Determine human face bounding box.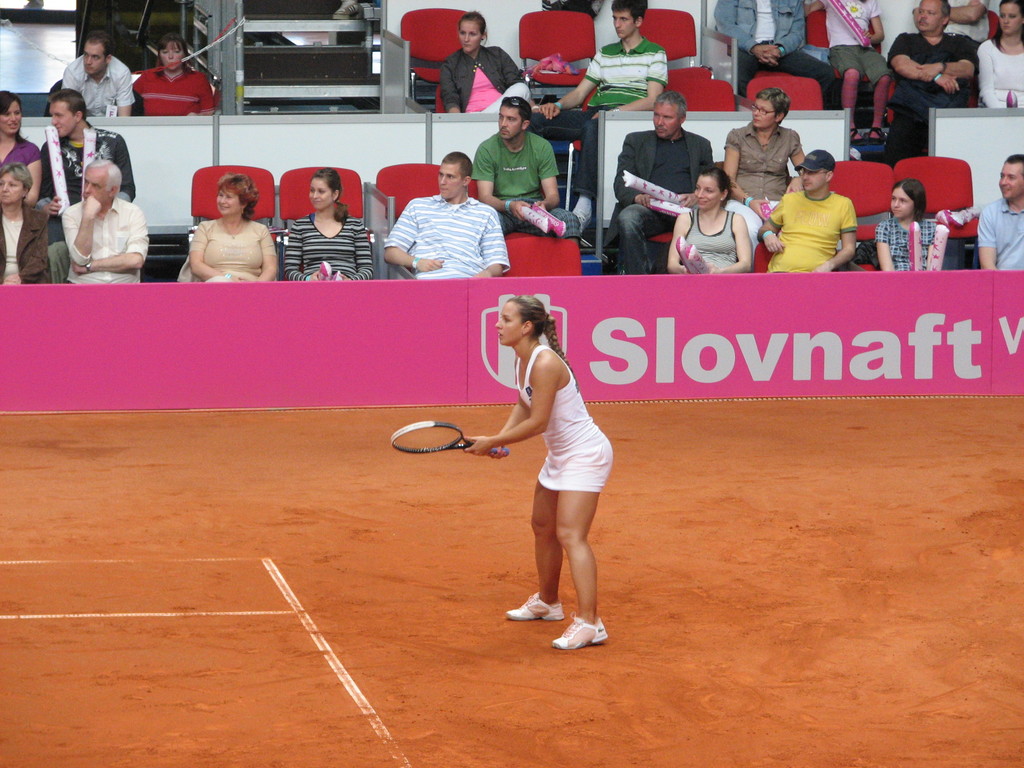
Determined: rect(653, 106, 675, 141).
